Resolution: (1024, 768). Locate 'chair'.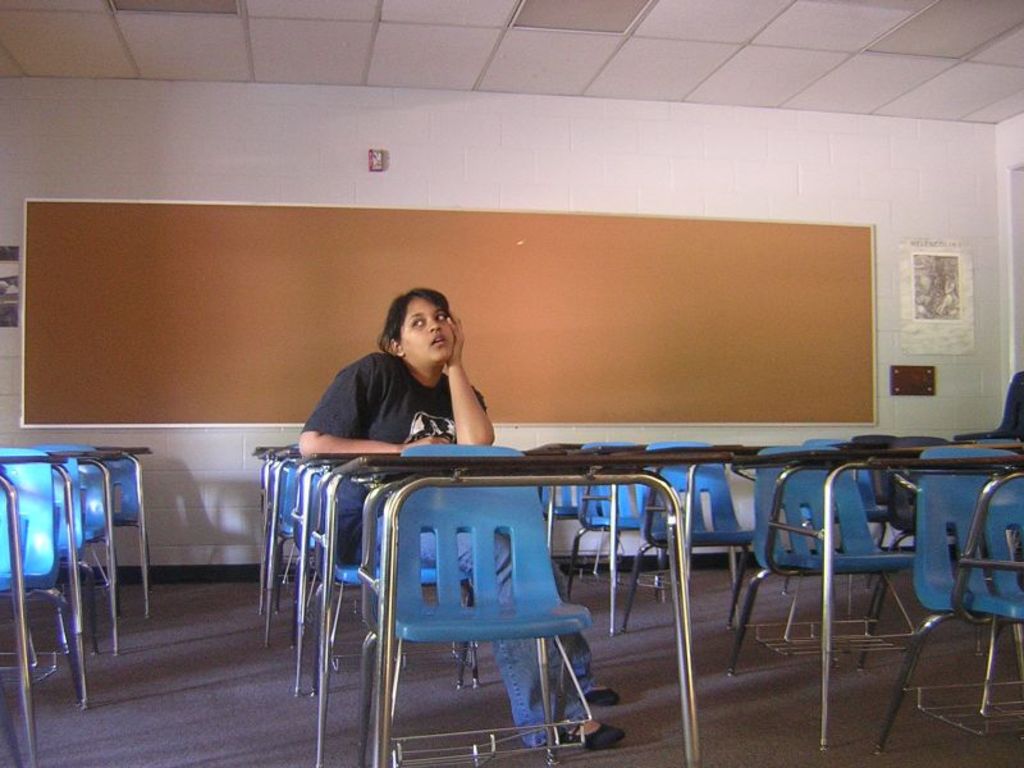
box(728, 438, 929, 682).
